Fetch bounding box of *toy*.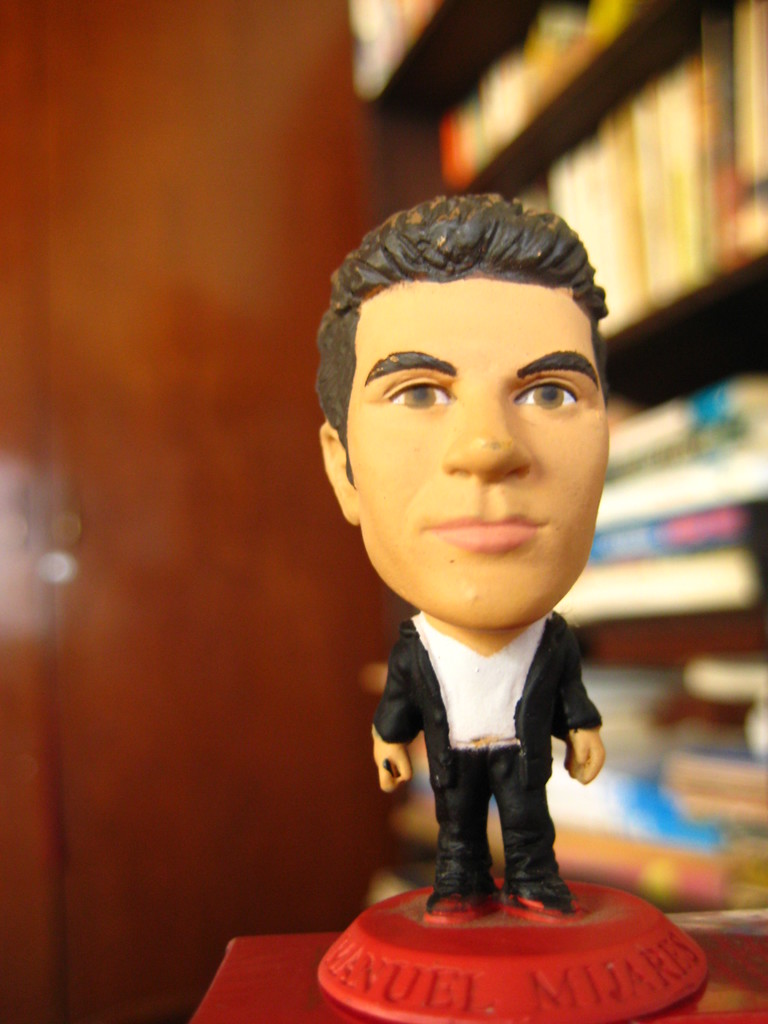
Bbox: (310,188,610,923).
